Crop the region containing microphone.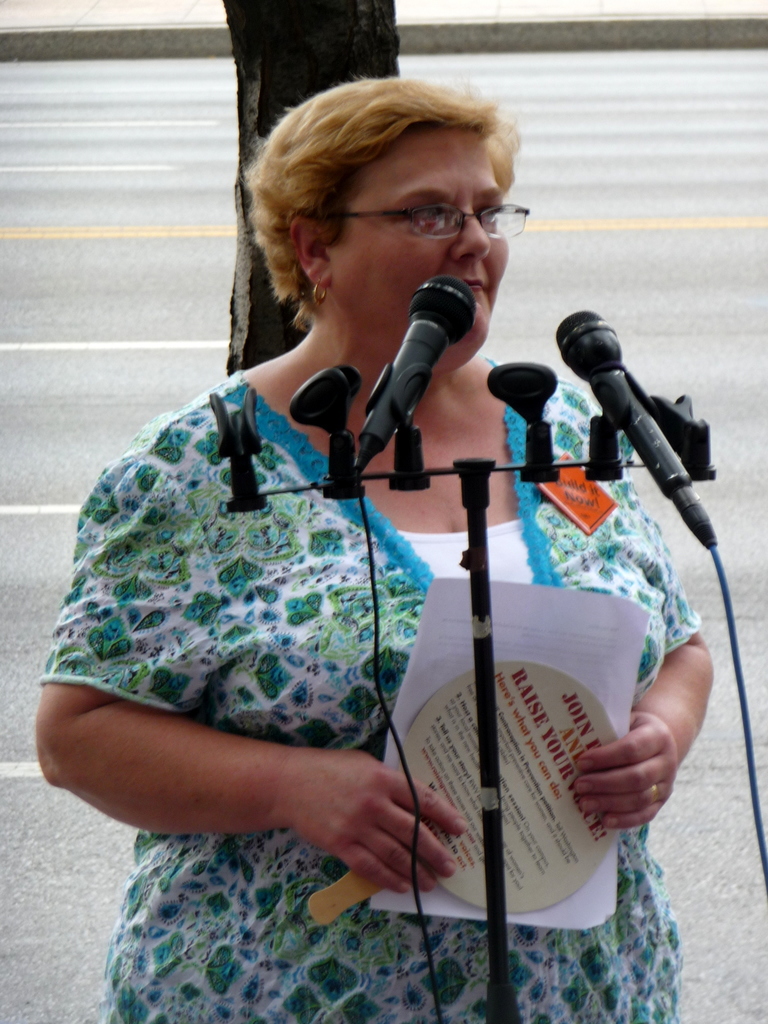
Crop region: bbox(352, 273, 472, 466).
